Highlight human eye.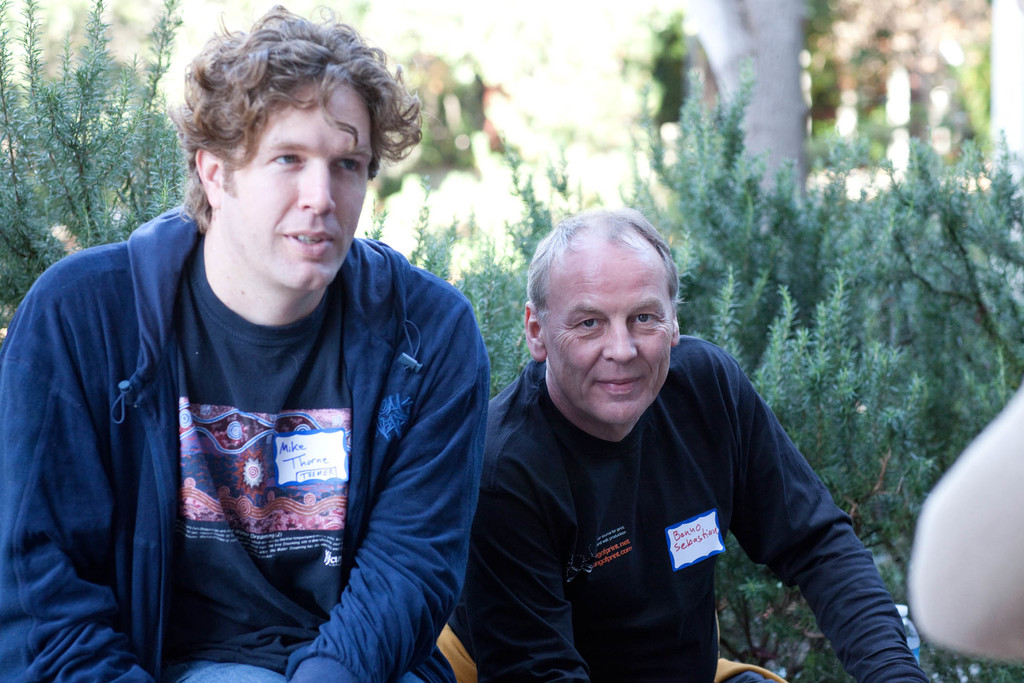
Highlighted region: (left=626, top=307, right=660, bottom=327).
